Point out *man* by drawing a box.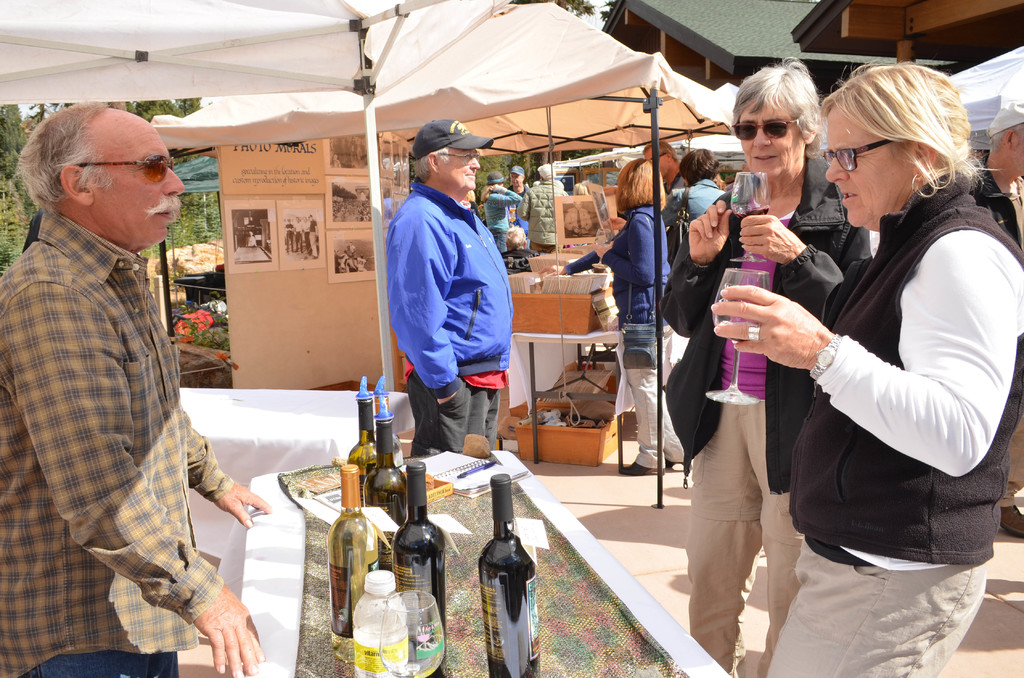
[left=506, top=165, right=526, bottom=238].
